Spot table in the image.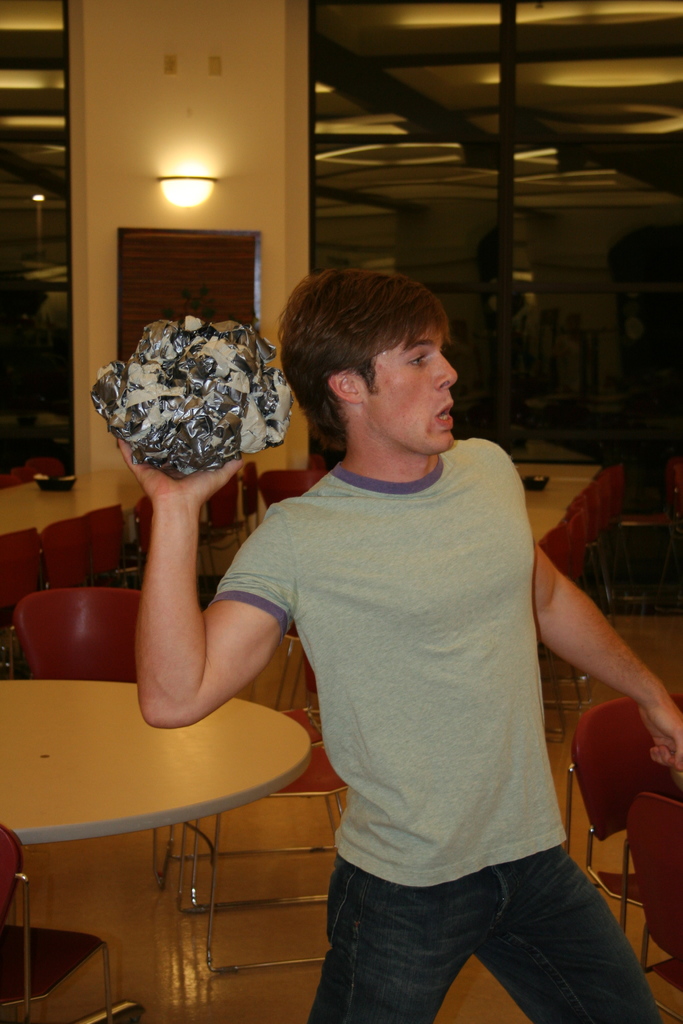
table found at Rect(122, 440, 632, 606).
